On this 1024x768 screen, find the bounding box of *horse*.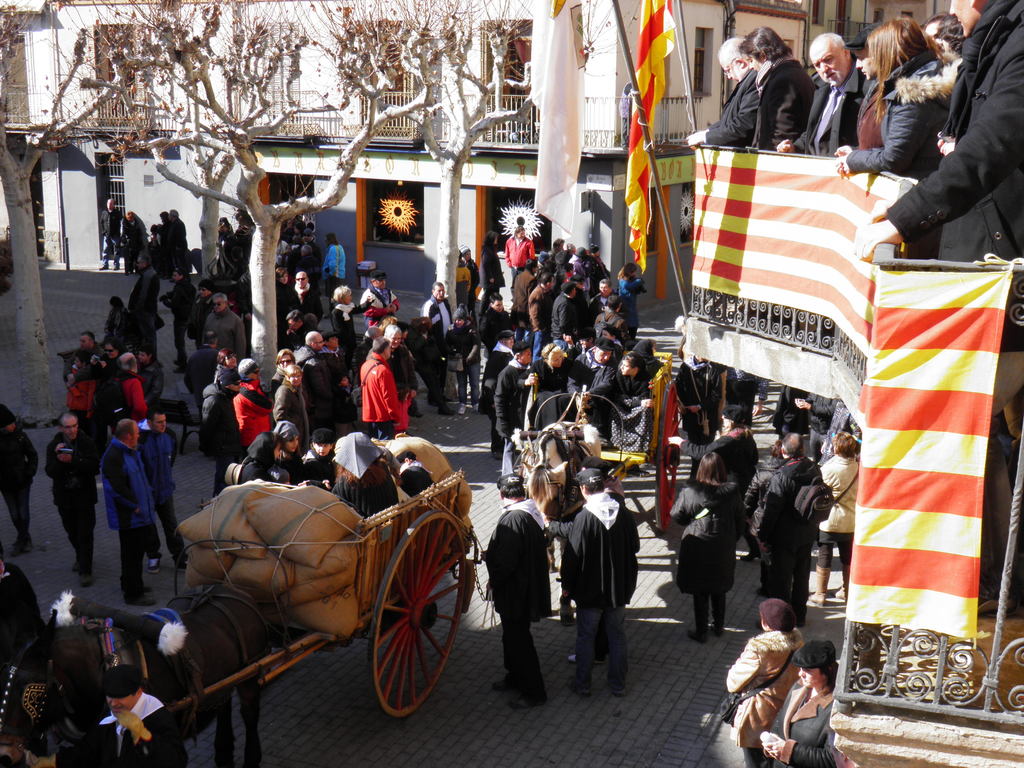
Bounding box: locate(520, 420, 600, 570).
